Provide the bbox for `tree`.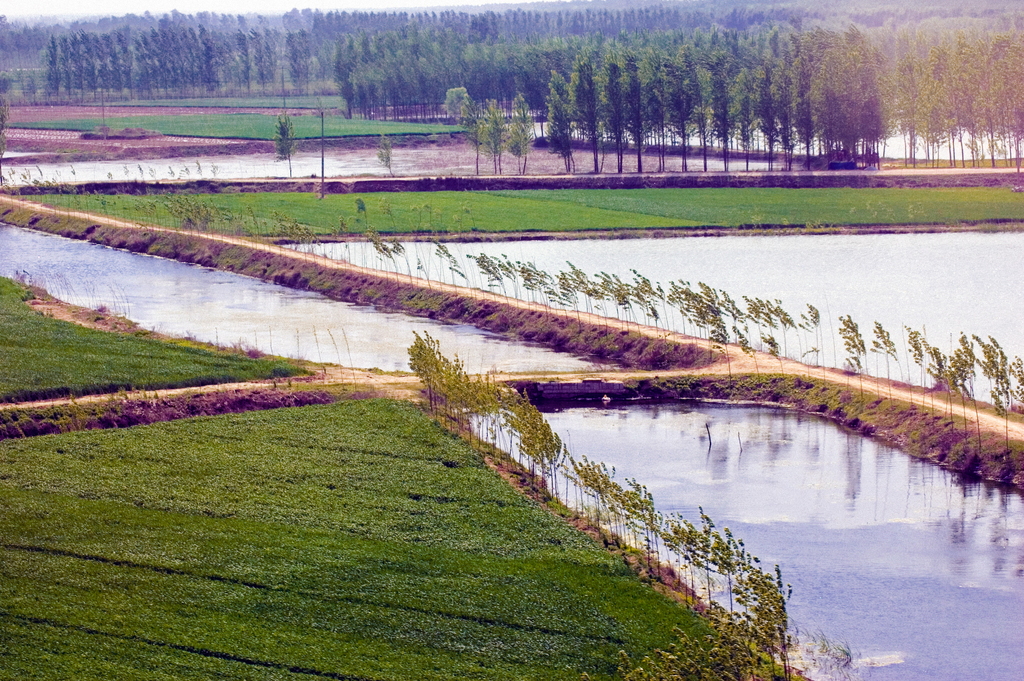
373,40,406,85.
